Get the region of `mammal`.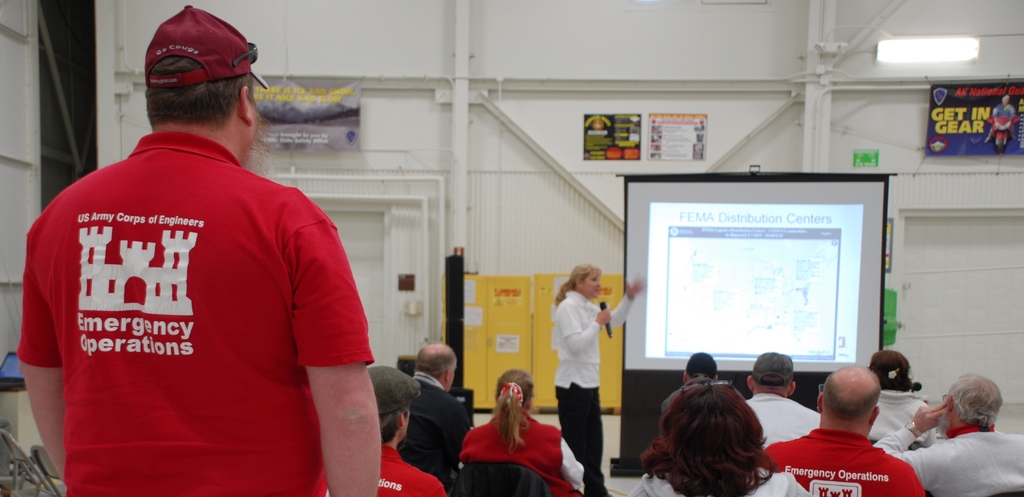
left=756, top=369, right=929, bottom=496.
